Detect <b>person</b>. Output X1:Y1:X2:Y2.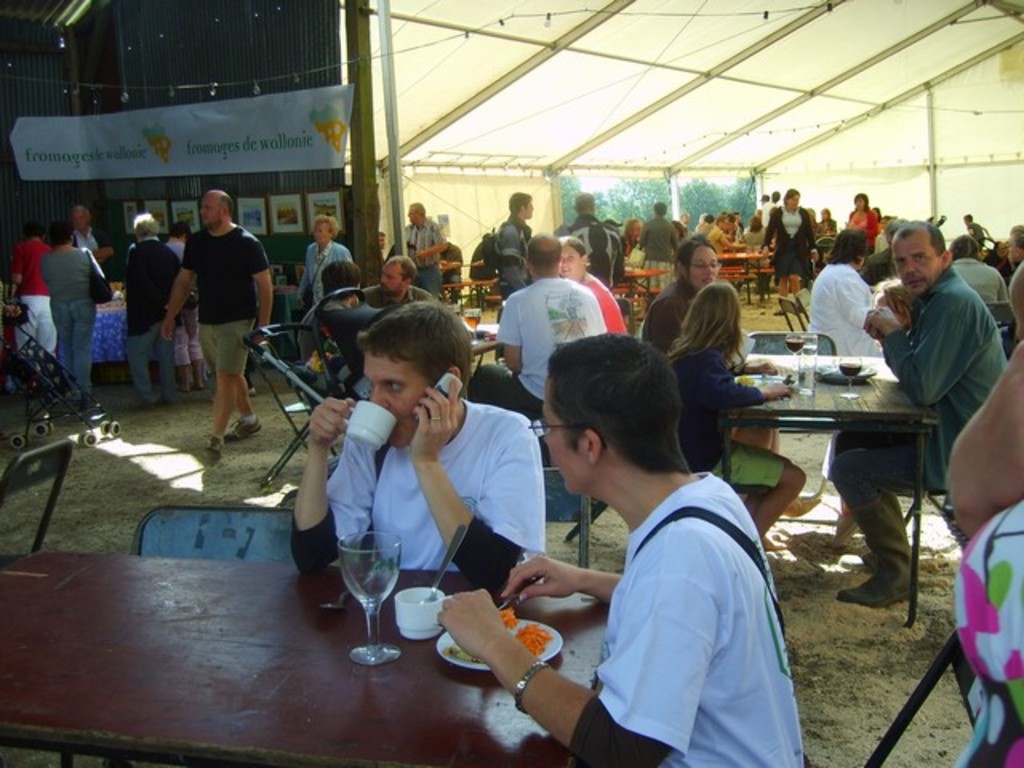
125:213:182:410.
